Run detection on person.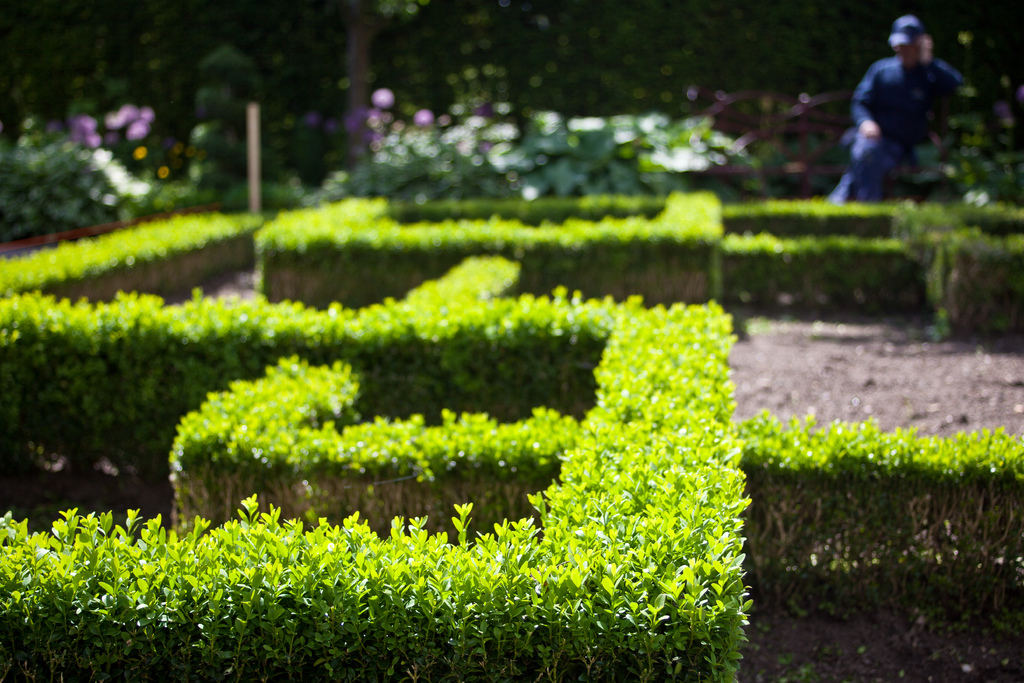
Result: select_region(831, 9, 965, 202).
